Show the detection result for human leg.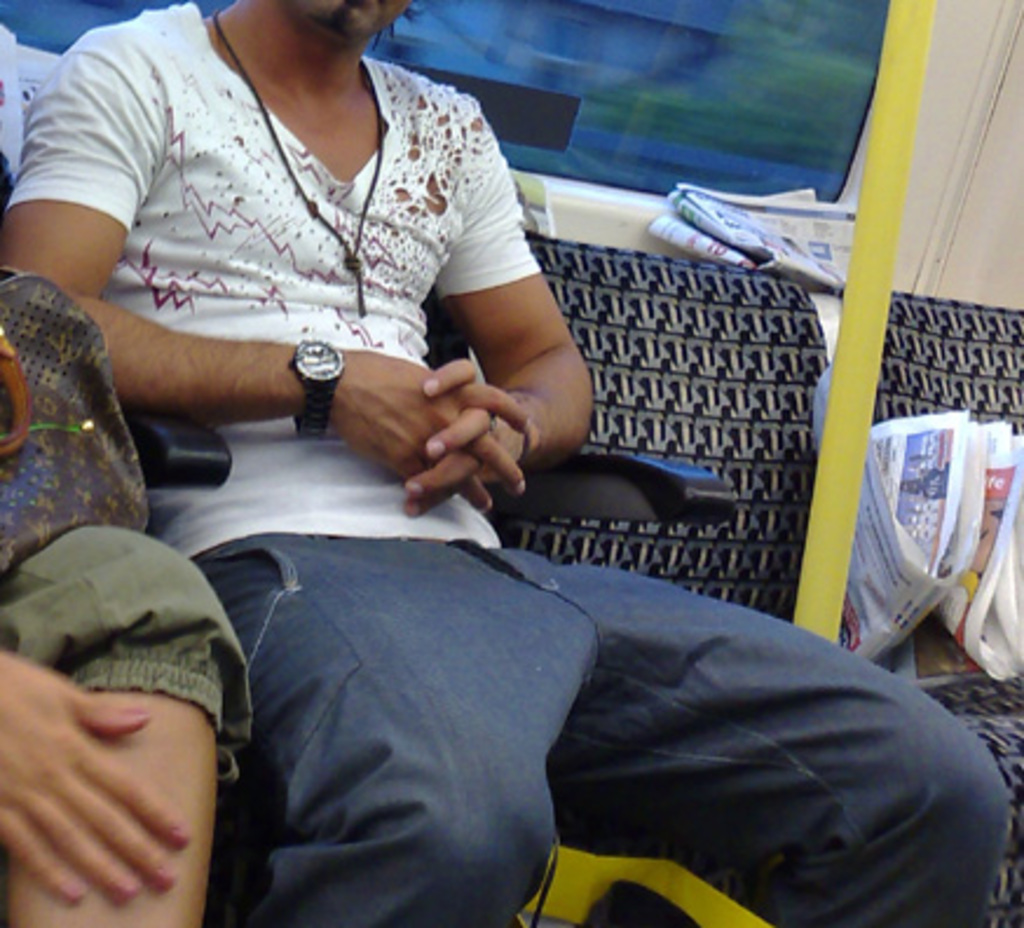
[548,562,1015,926].
